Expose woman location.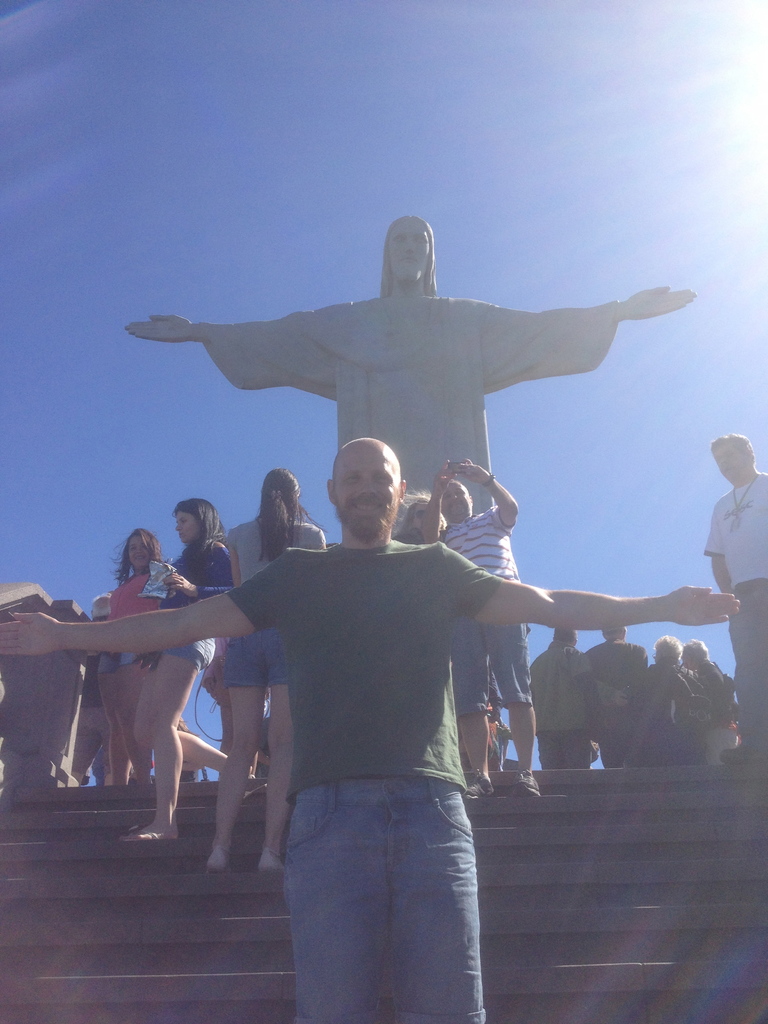
Exposed at 681,639,737,766.
